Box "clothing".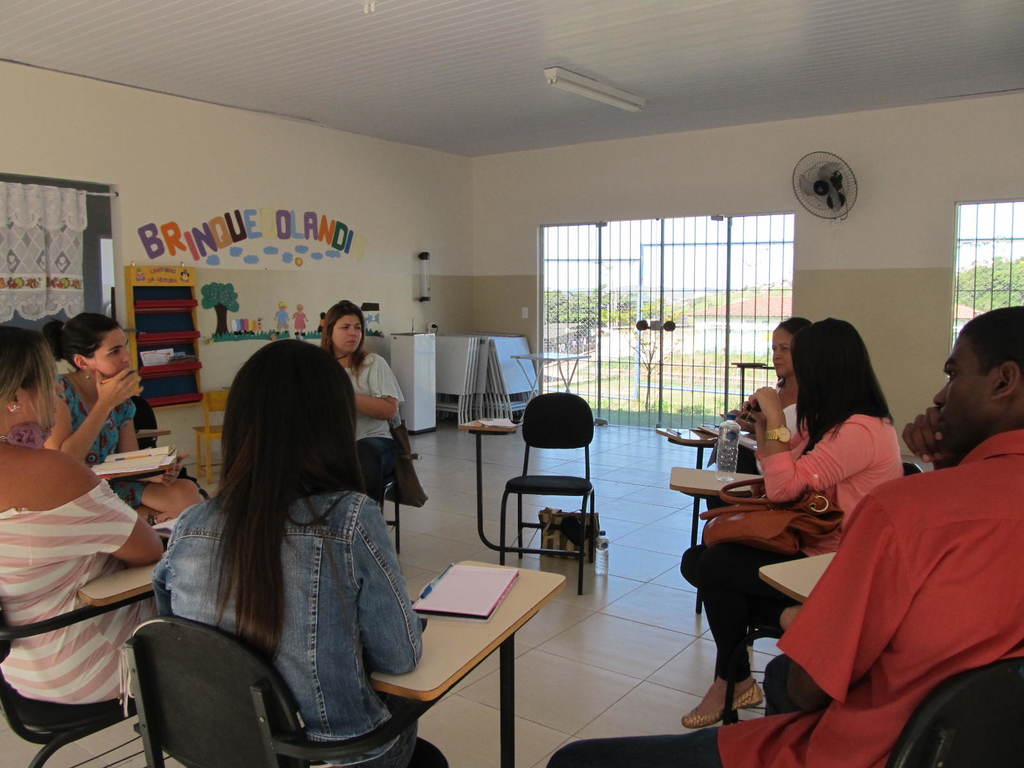
55:377:144:513.
